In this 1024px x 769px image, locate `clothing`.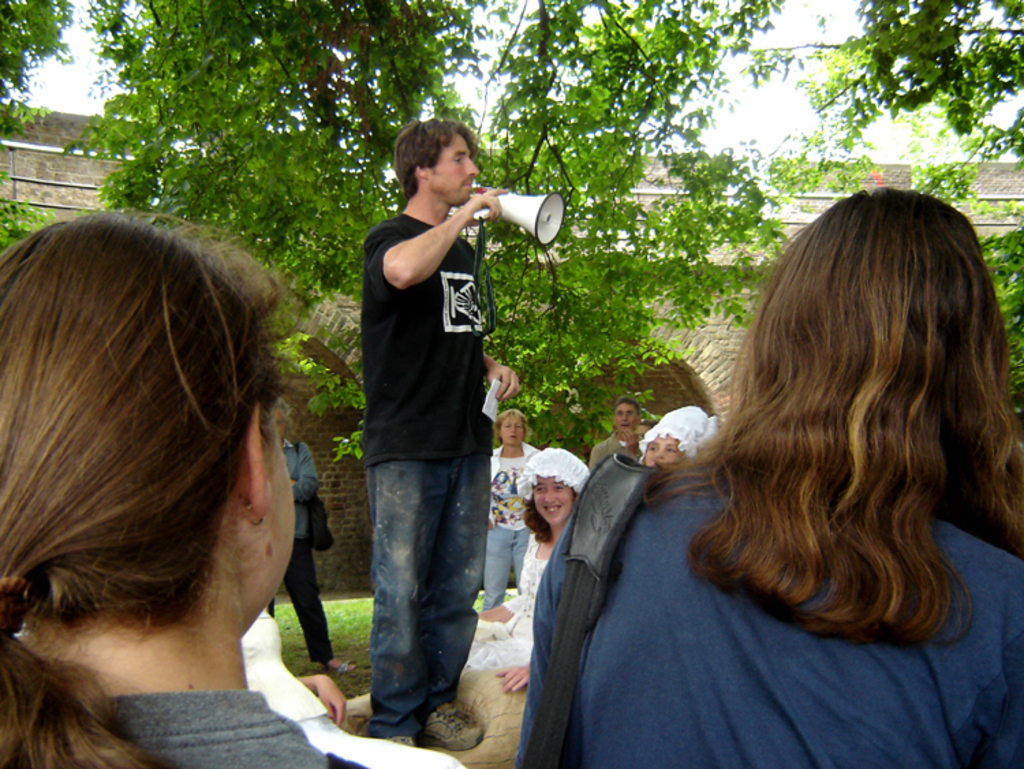
Bounding box: bbox(515, 455, 1023, 768).
